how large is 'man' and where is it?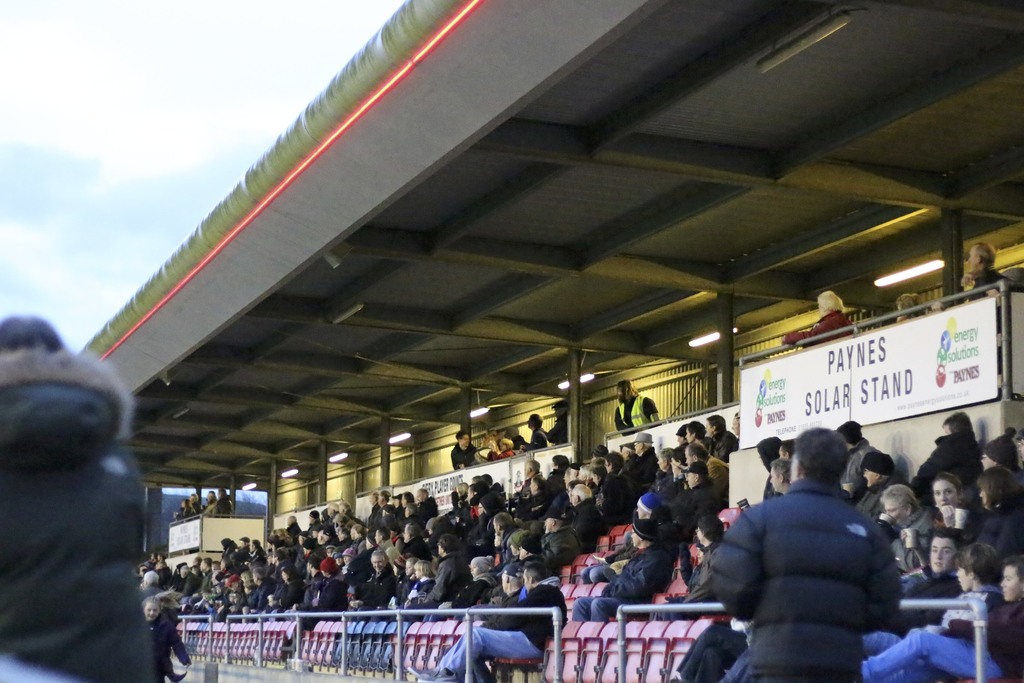
Bounding box: box(965, 239, 1009, 299).
